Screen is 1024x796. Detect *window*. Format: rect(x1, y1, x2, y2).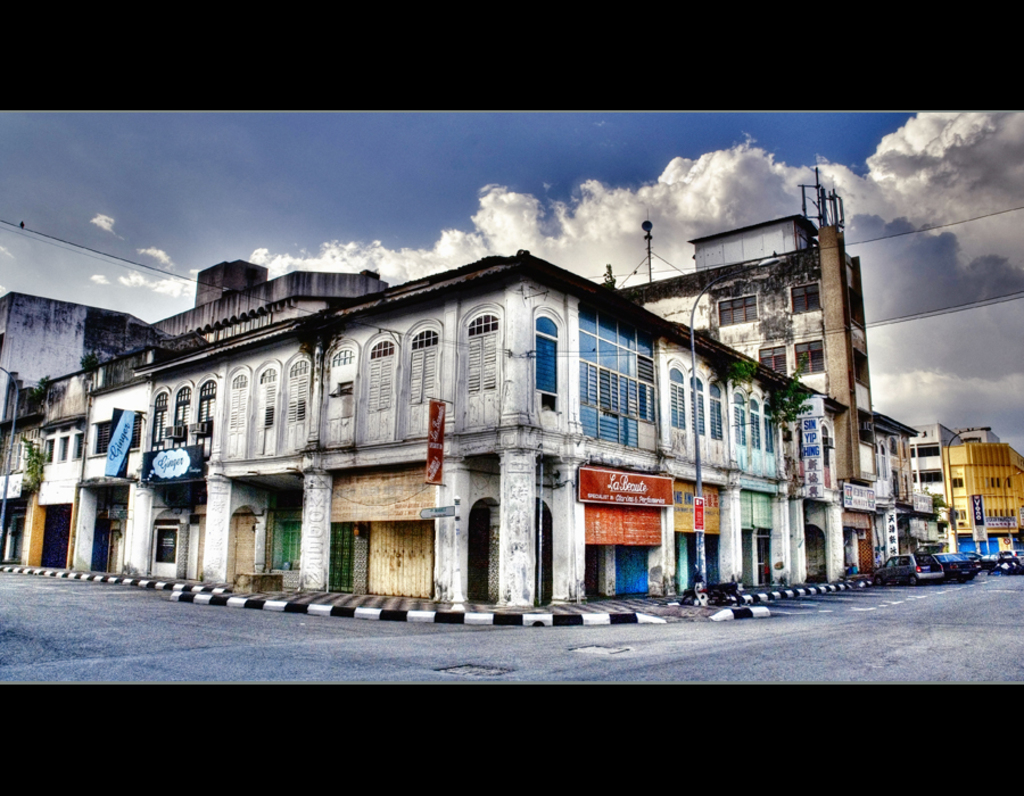
rect(226, 371, 250, 430).
